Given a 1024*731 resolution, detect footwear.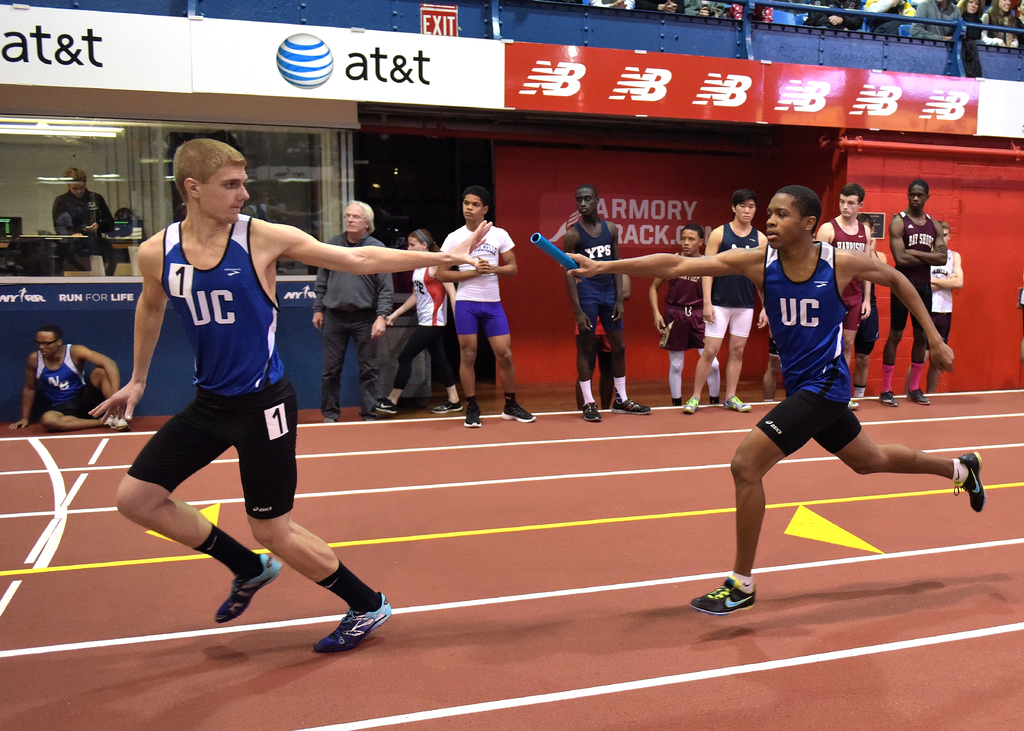
{"left": 721, "top": 396, "right": 751, "bottom": 413}.
